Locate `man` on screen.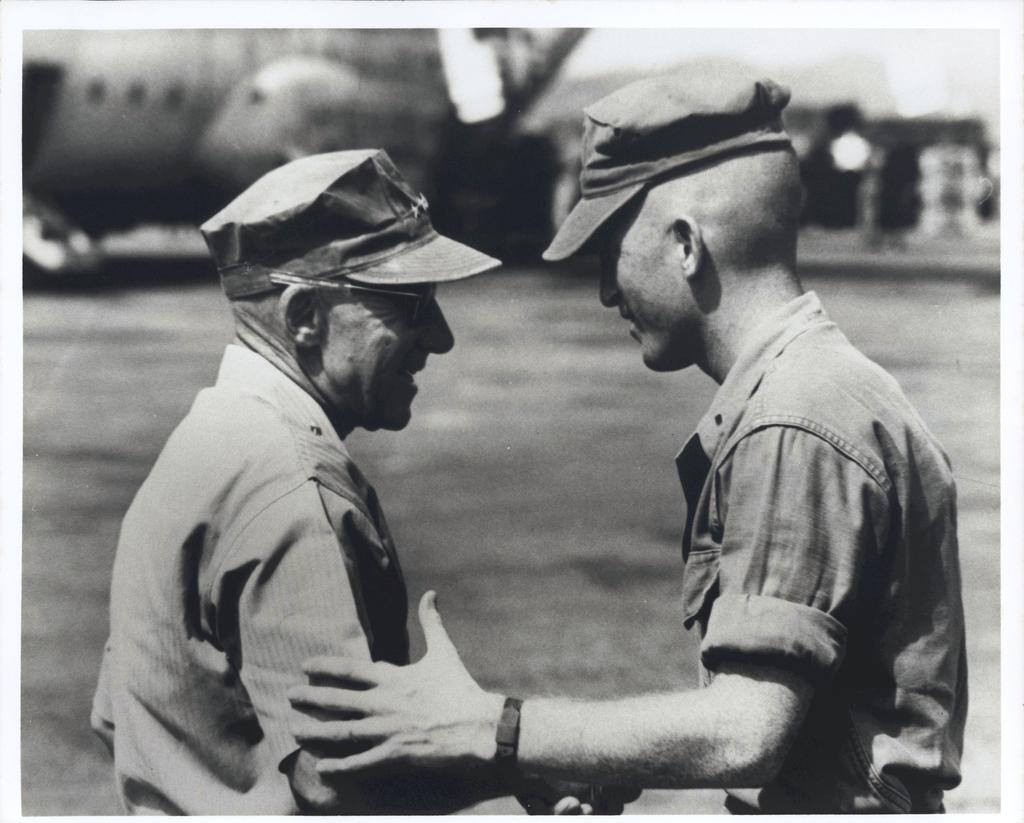
On screen at (left=289, top=52, right=968, bottom=822).
